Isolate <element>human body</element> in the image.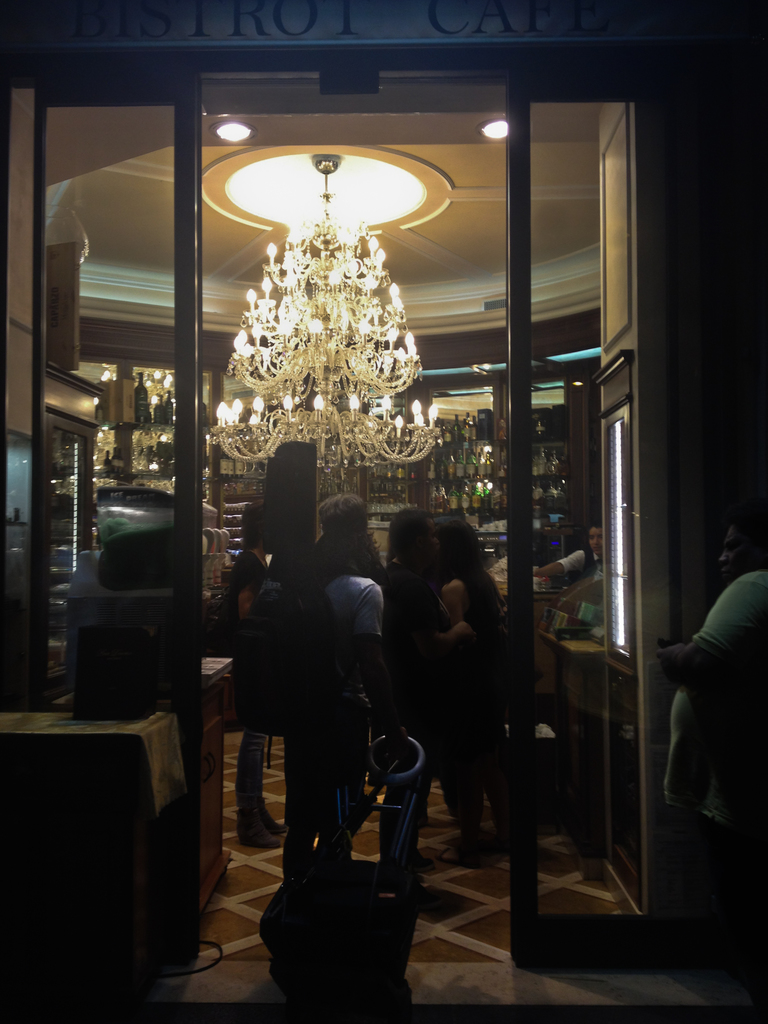
Isolated region: <box>435,515,510,853</box>.
